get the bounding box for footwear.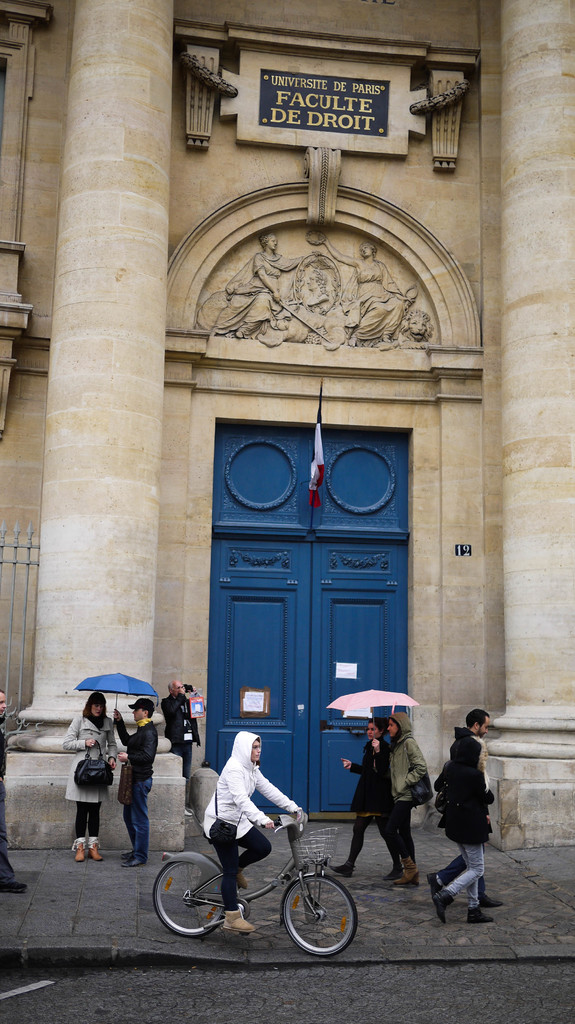
(433,889,455,924).
